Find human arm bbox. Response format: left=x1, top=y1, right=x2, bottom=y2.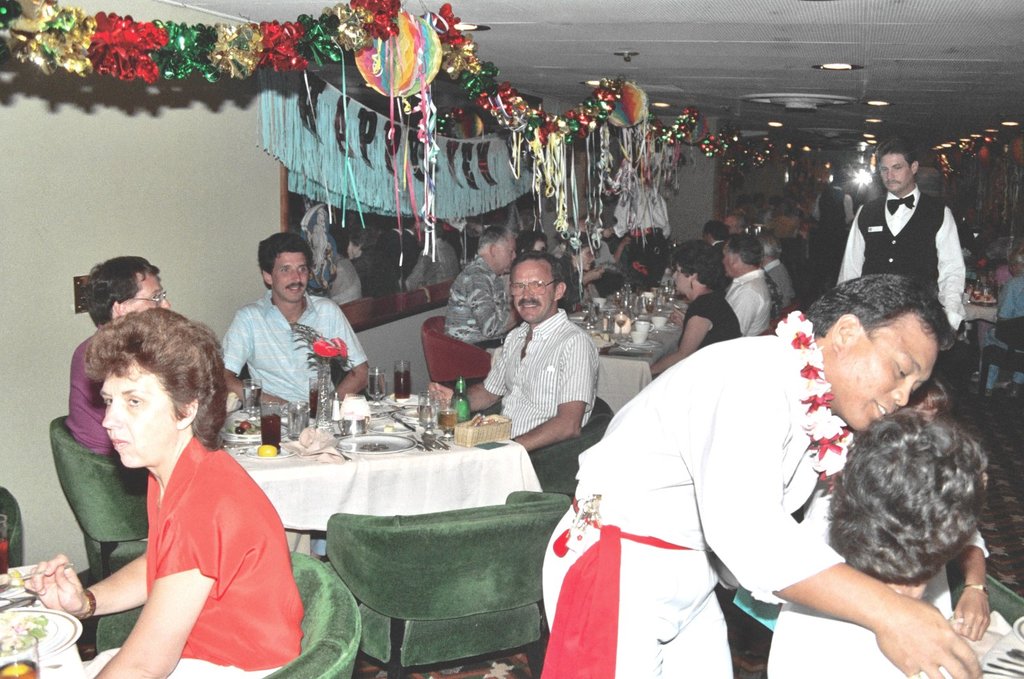
left=690, top=356, right=980, bottom=678.
